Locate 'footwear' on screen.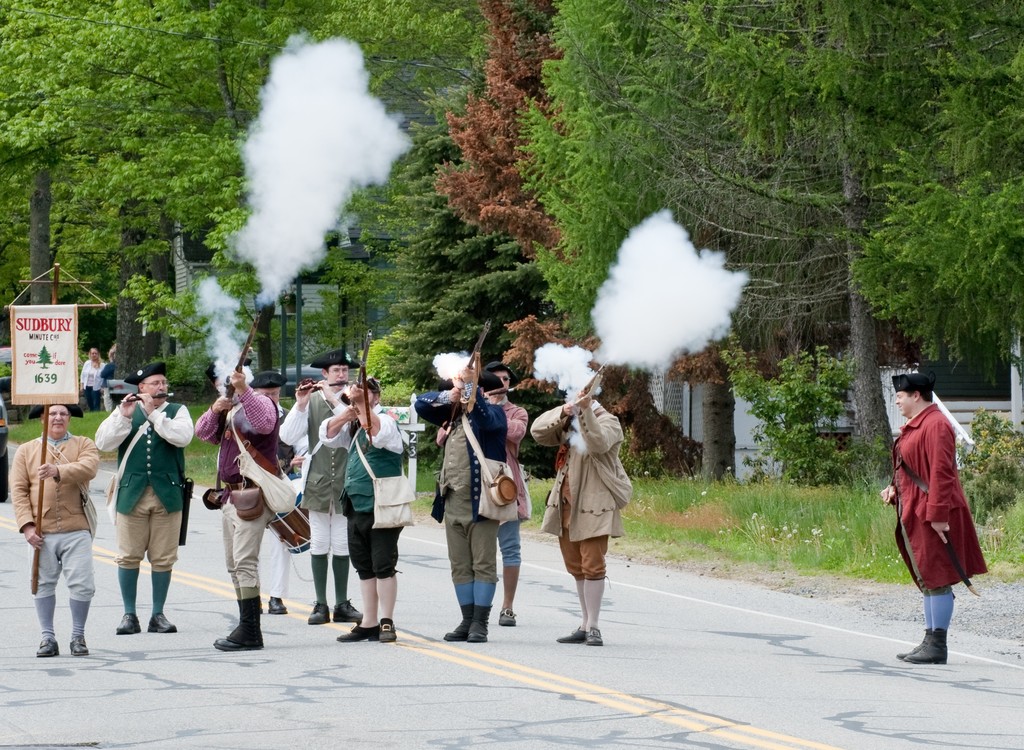
On screen at x1=905, y1=628, x2=947, y2=664.
